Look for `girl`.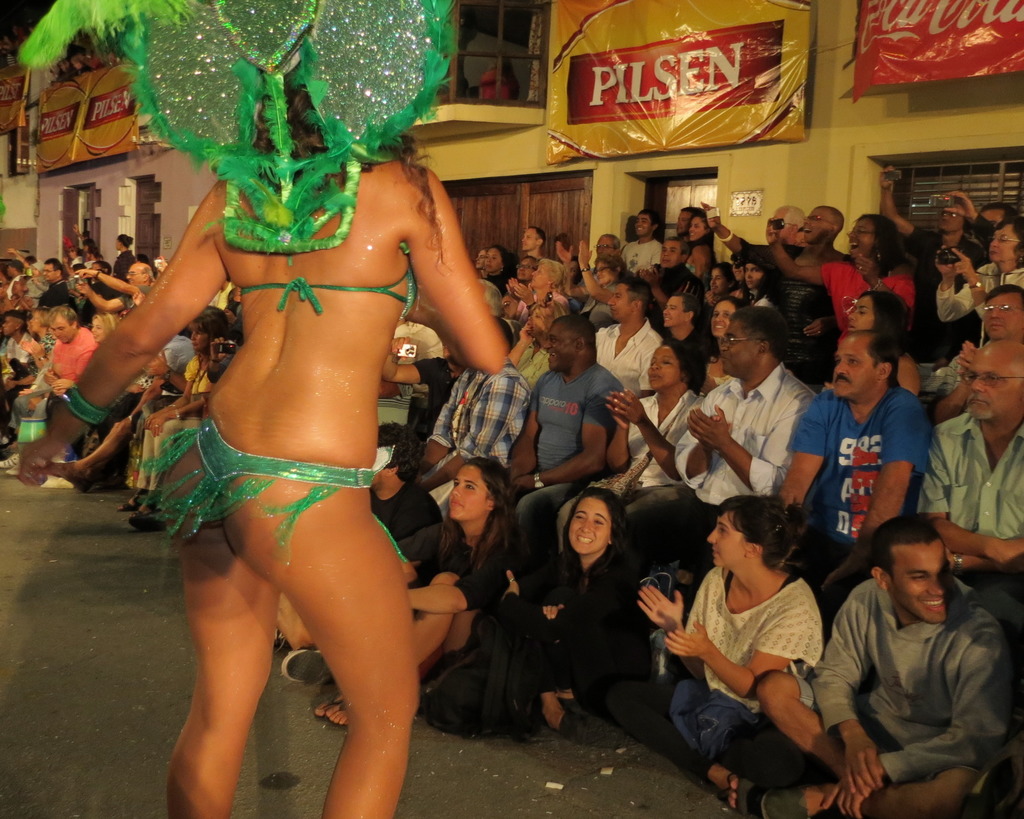
Found: (x1=504, y1=487, x2=635, y2=731).
